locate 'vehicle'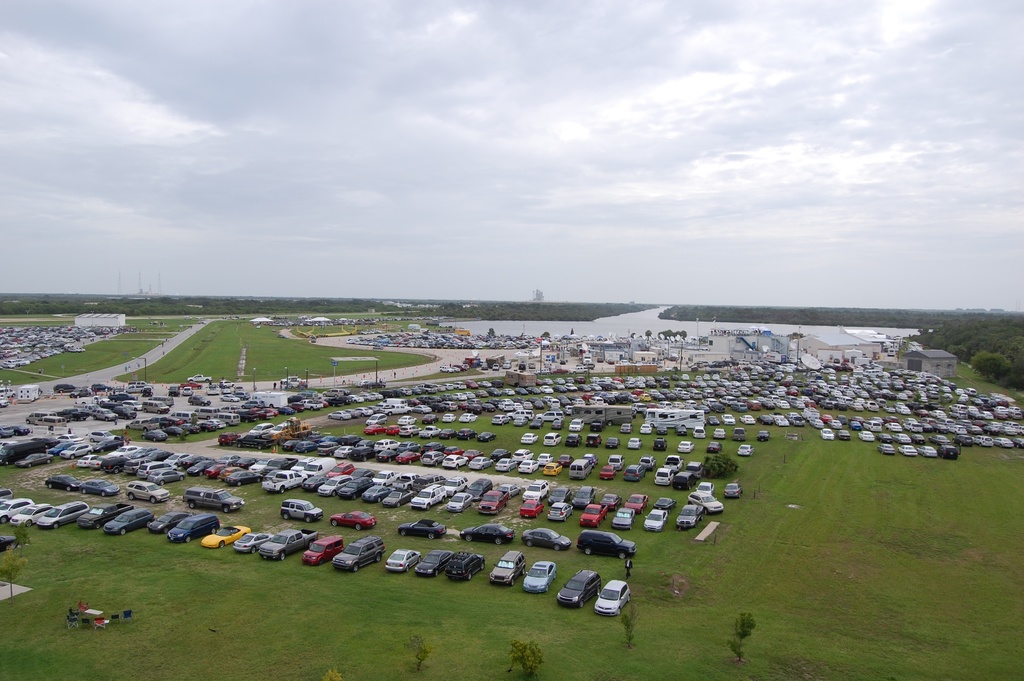
<box>299,534,345,566</box>
